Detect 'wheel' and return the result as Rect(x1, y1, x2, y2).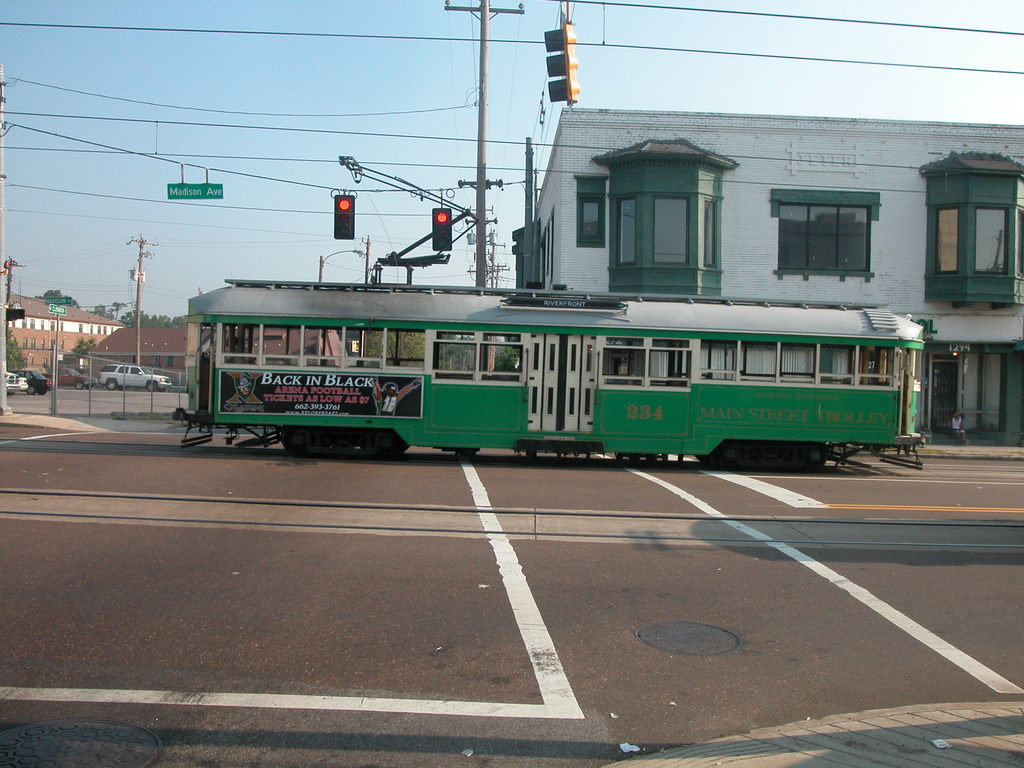
Rect(706, 444, 737, 468).
